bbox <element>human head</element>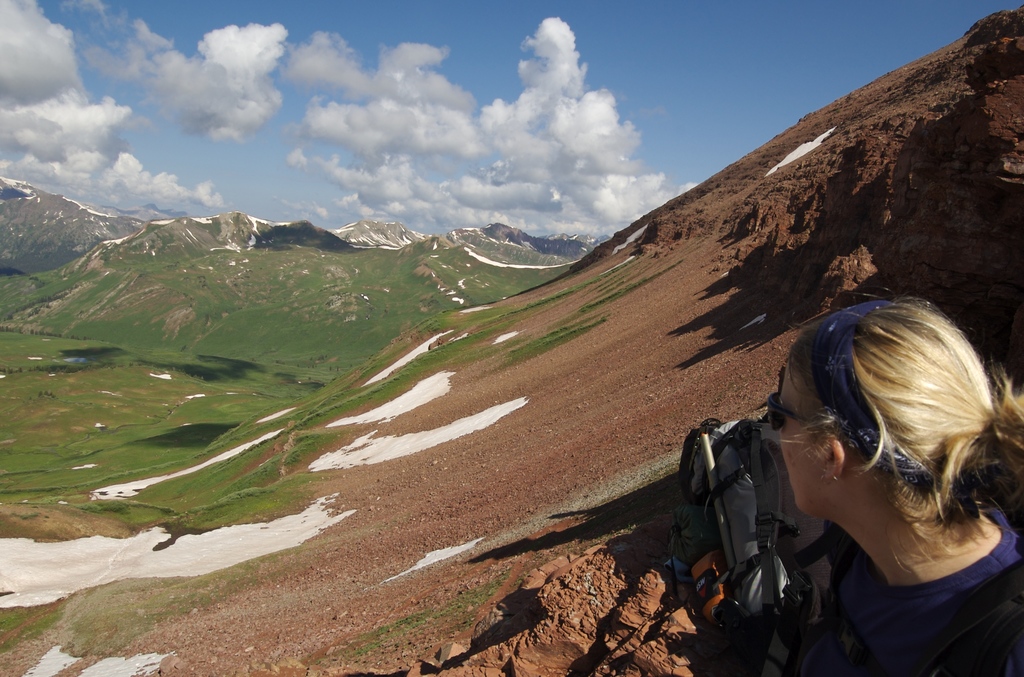
751,295,1004,578
